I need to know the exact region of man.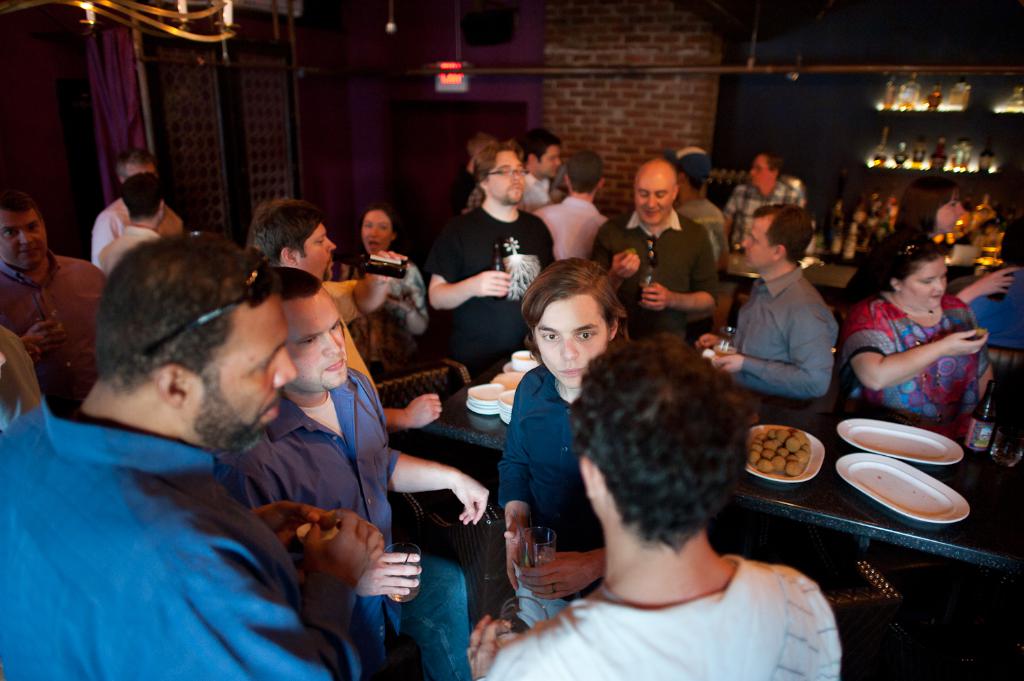
Region: crop(87, 138, 186, 255).
